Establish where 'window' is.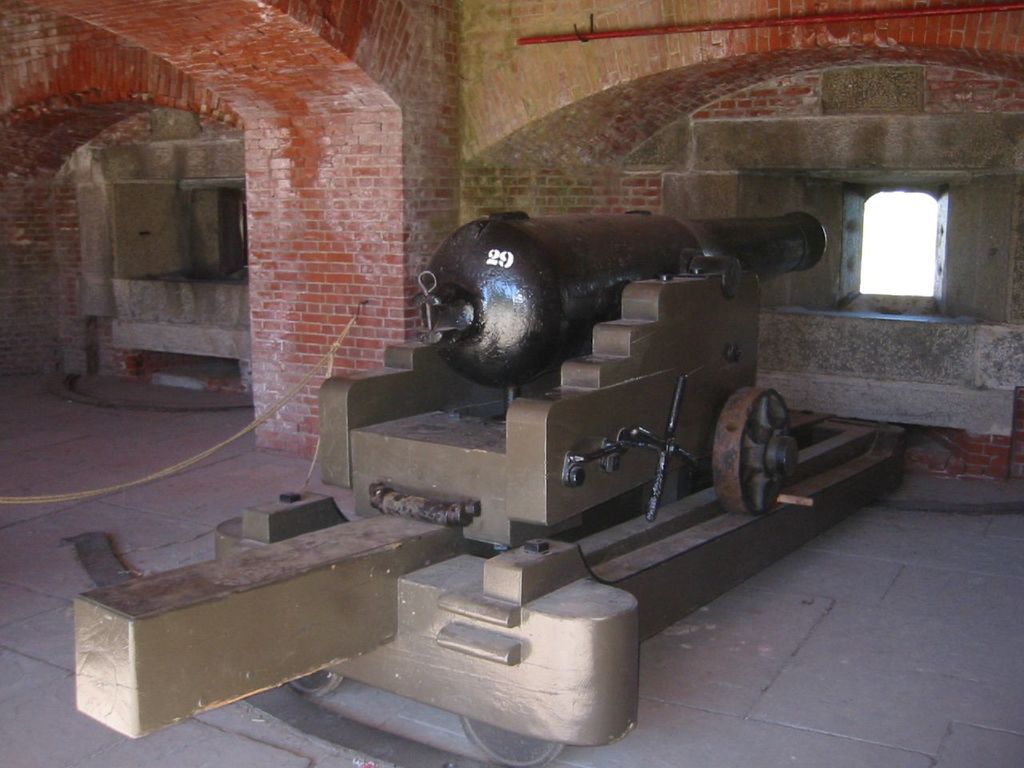
Established at box=[845, 160, 969, 317].
